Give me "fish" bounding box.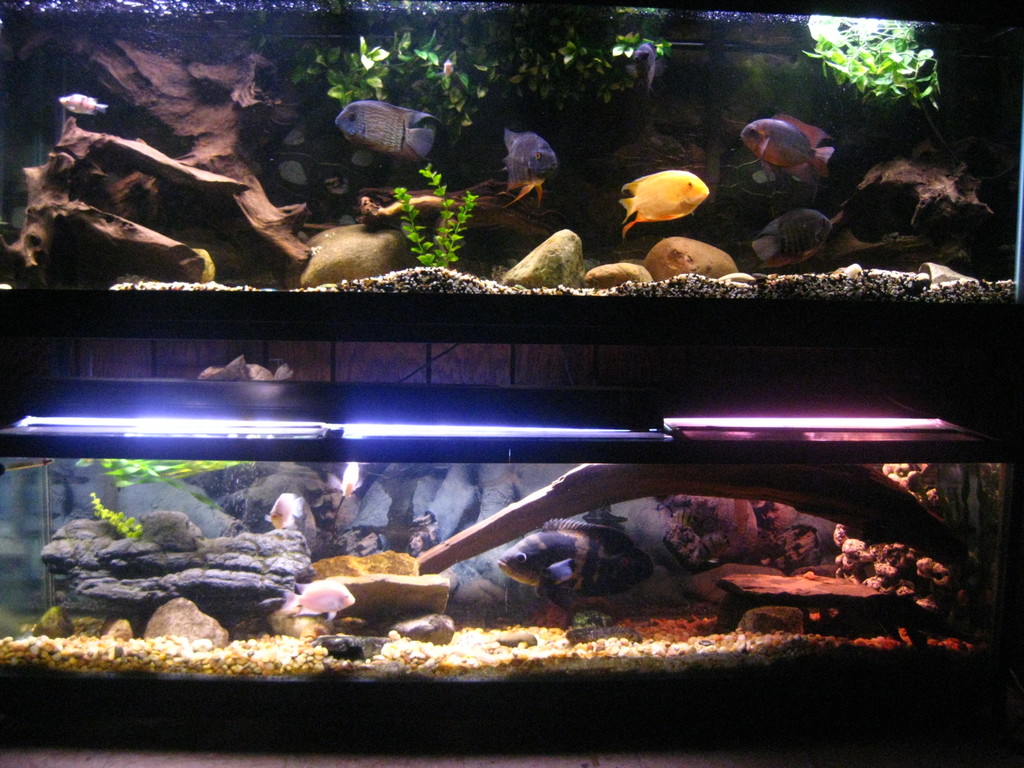
(left=273, top=576, right=355, bottom=622).
